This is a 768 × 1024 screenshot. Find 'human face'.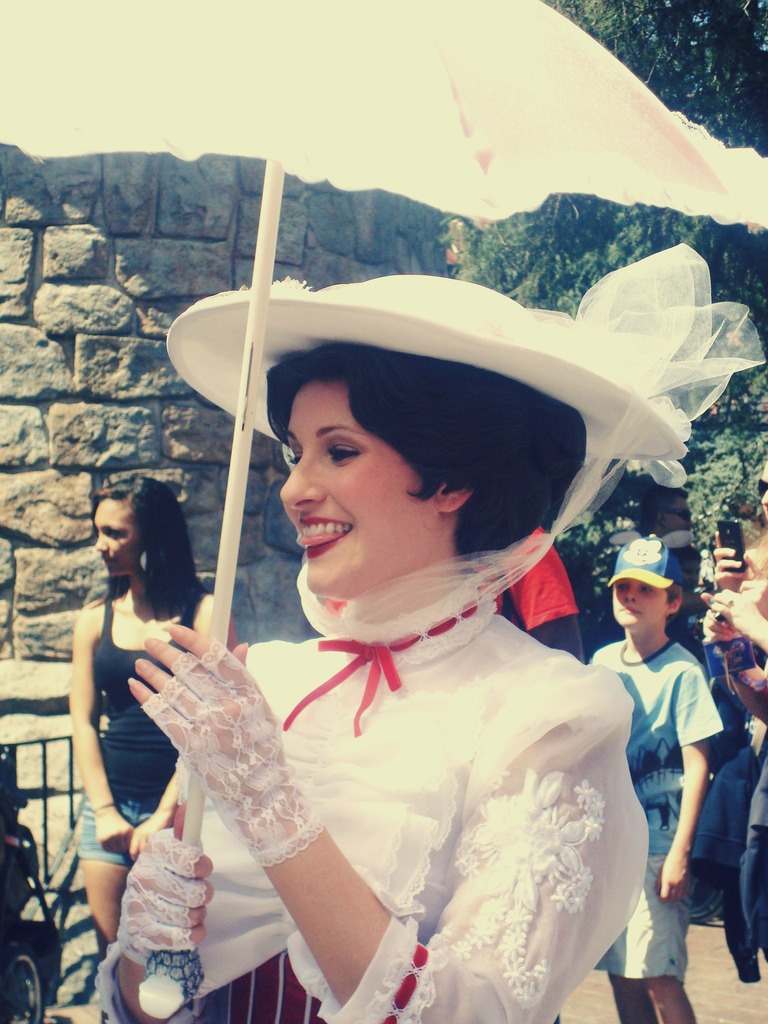
Bounding box: (left=86, top=495, right=143, bottom=580).
